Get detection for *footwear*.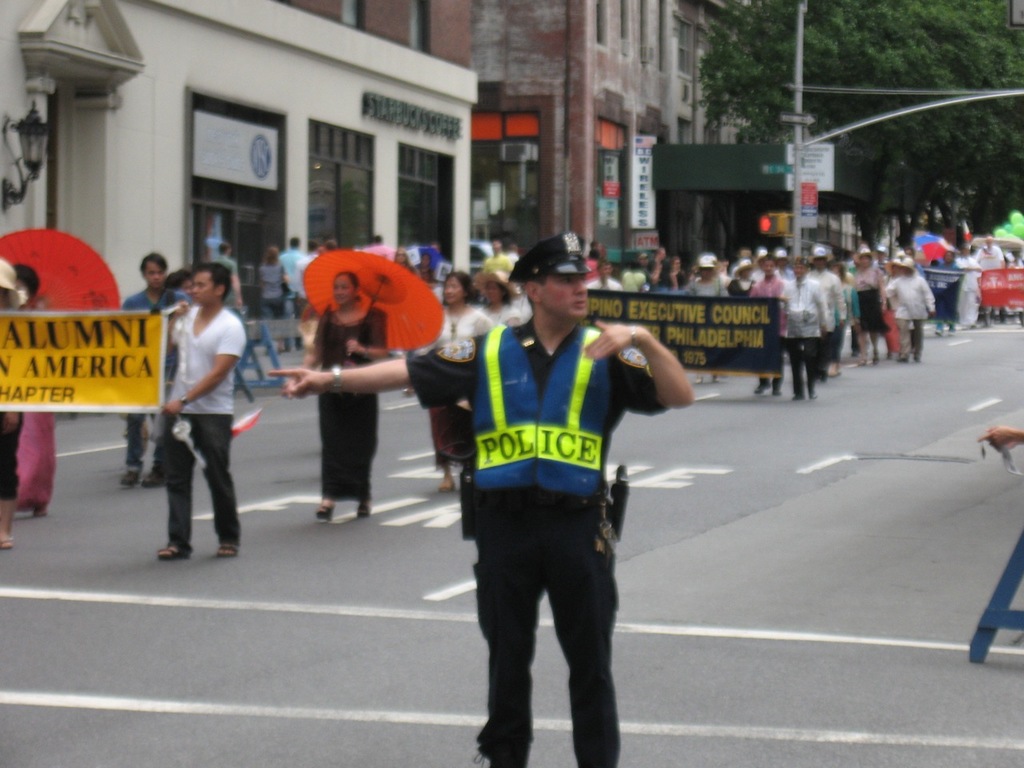
Detection: <region>806, 390, 819, 401</region>.
